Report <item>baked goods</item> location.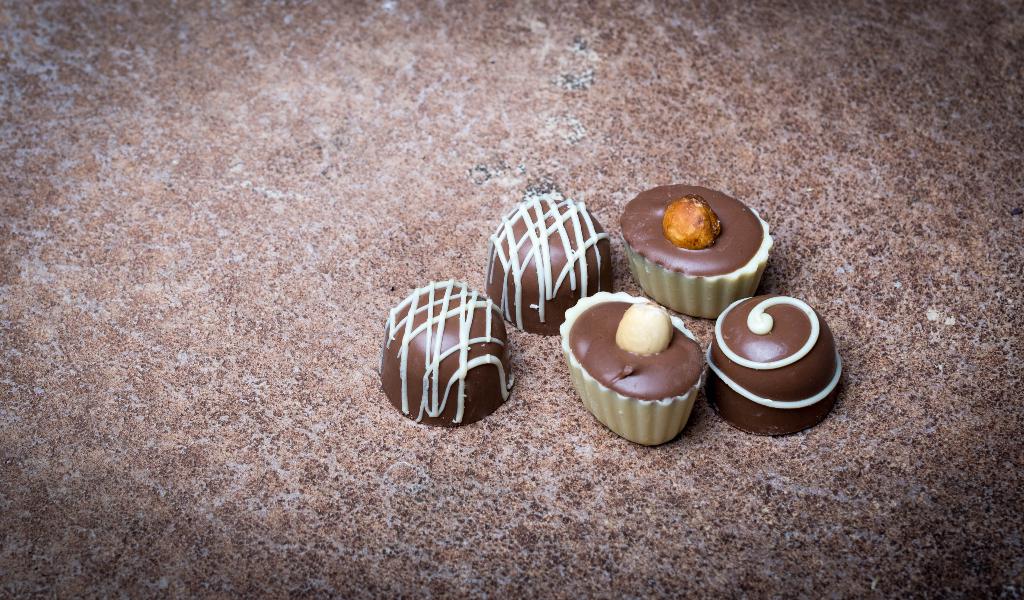
Report: crop(483, 192, 615, 336).
